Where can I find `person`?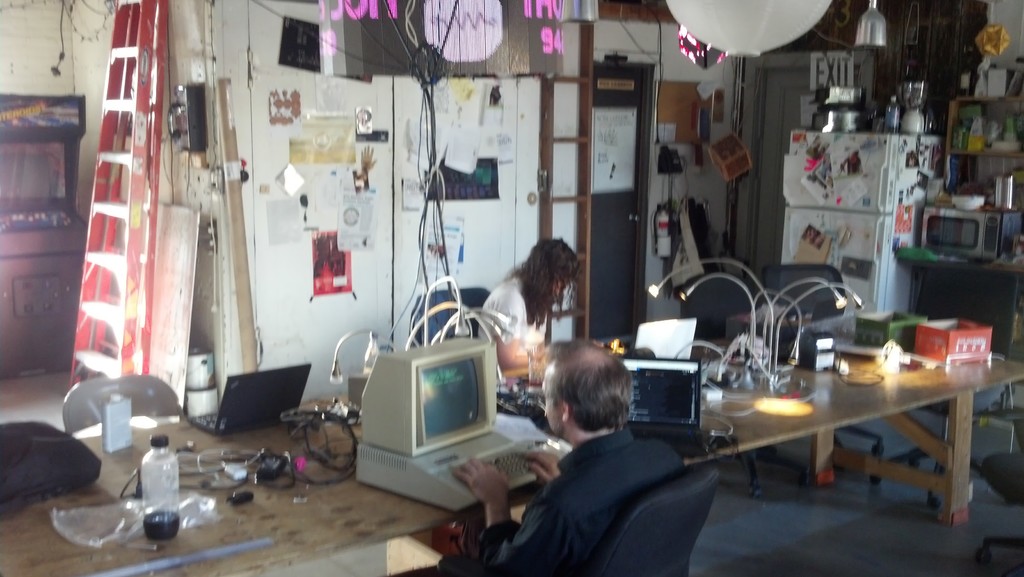
You can find it at bbox=[476, 236, 586, 387].
